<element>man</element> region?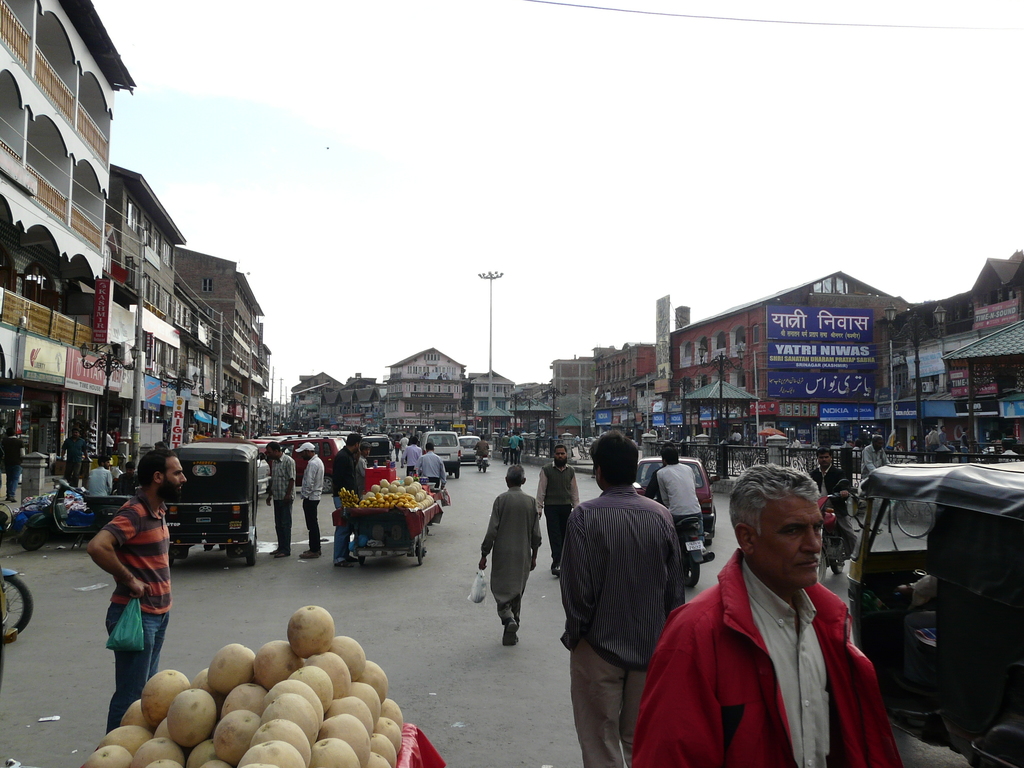
267/440/296/561
